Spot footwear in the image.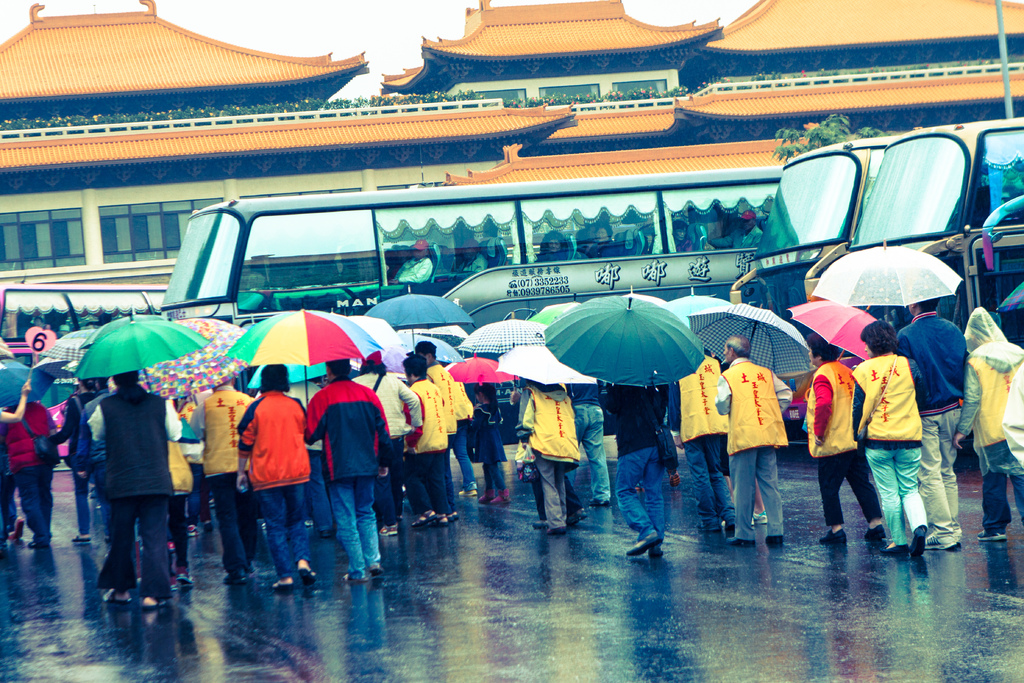
footwear found at <box>102,586,127,611</box>.
